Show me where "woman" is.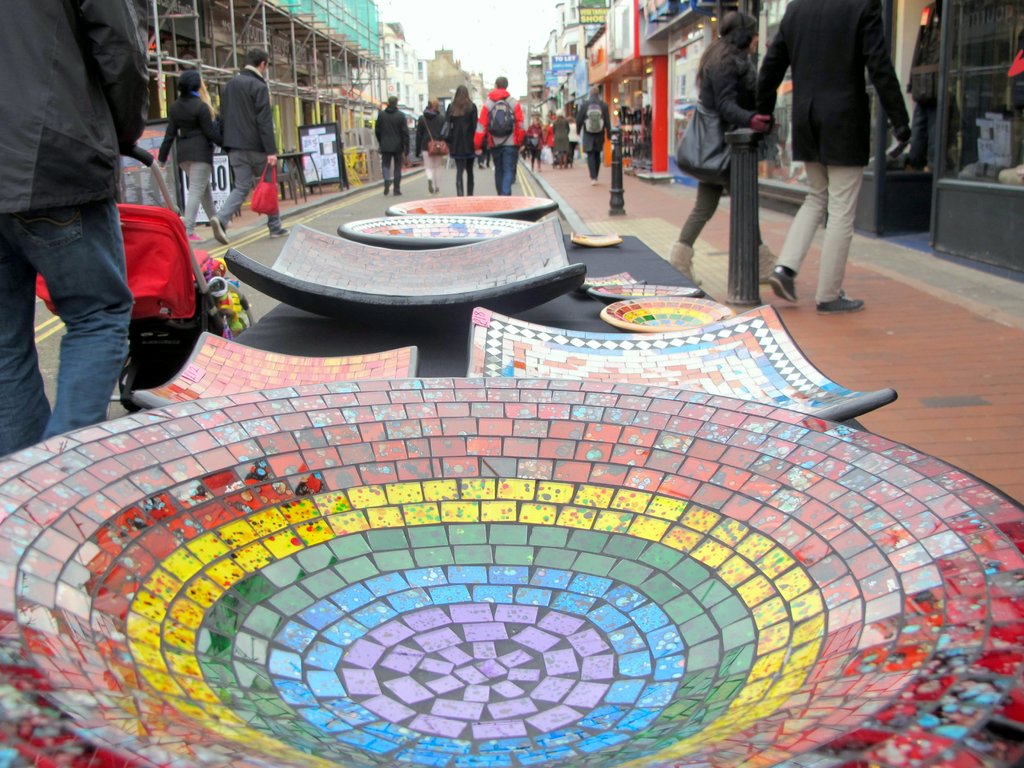
"woman" is at {"left": 416, "top": 96, "right": 449, "bottom": 194}.
